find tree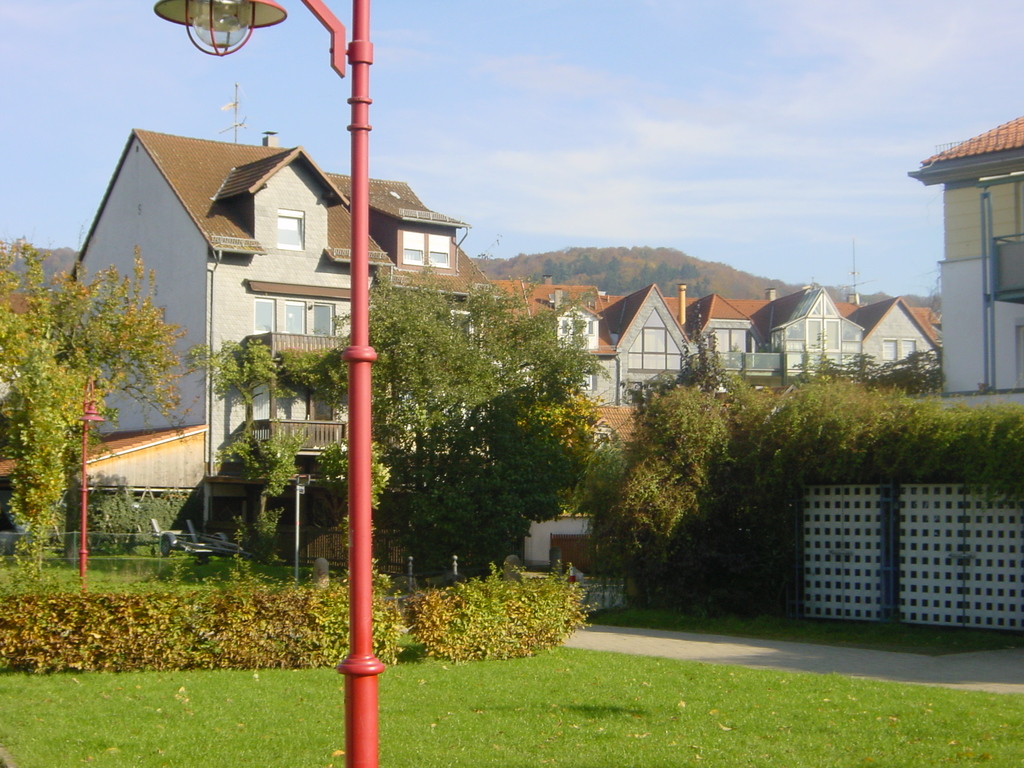
l=611, t=331, r=1023, b=590
